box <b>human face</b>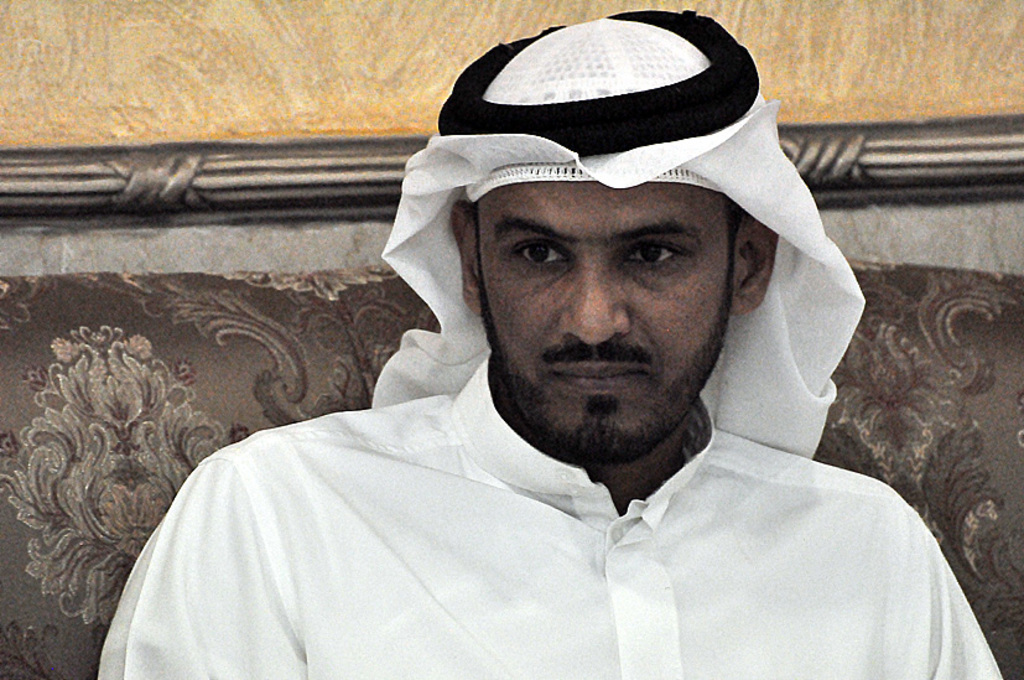
[left=468, top=178, right=737, bottom=462]
